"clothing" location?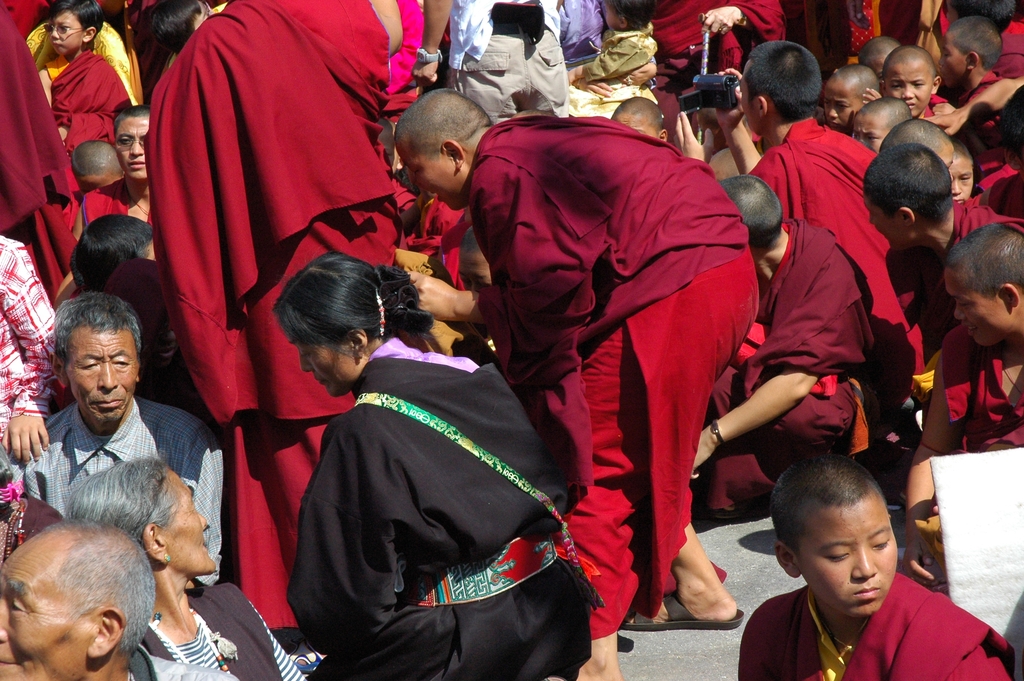
(left=76, top=176, right=129, bottom=216)
